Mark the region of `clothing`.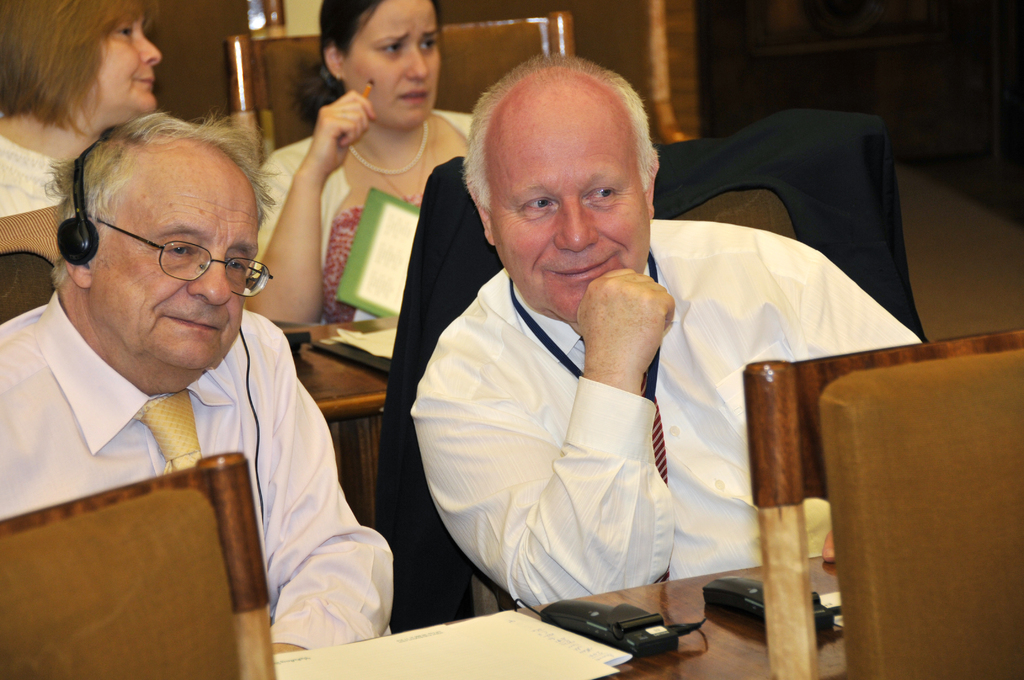
Region: box(246, 104, 474, 328).
